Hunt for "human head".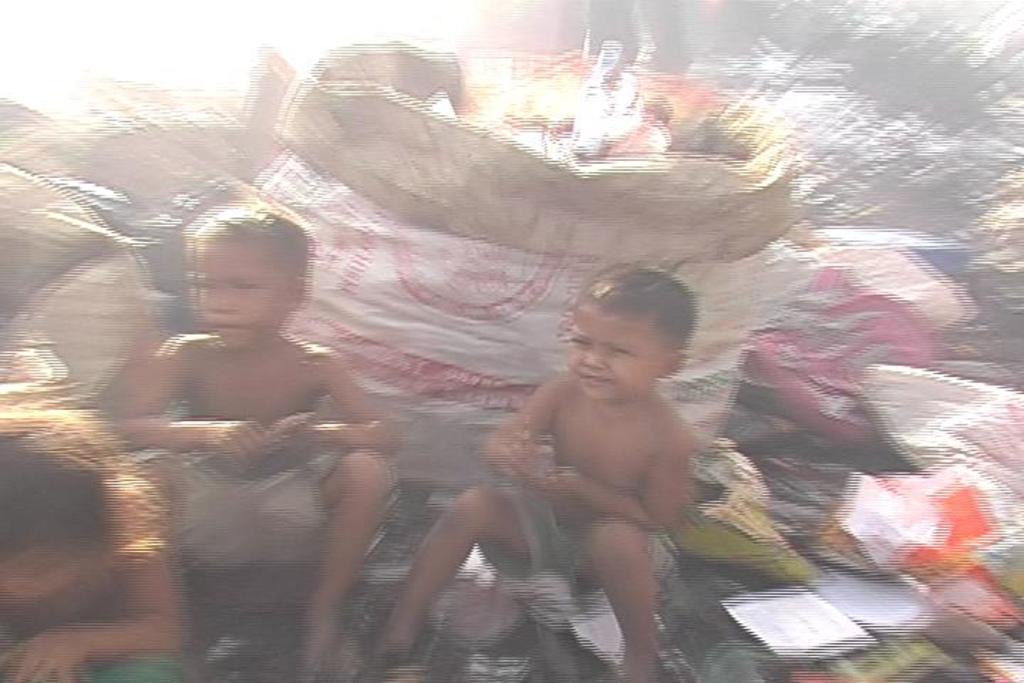
Hunted down at [186, 202, 304, 347].
